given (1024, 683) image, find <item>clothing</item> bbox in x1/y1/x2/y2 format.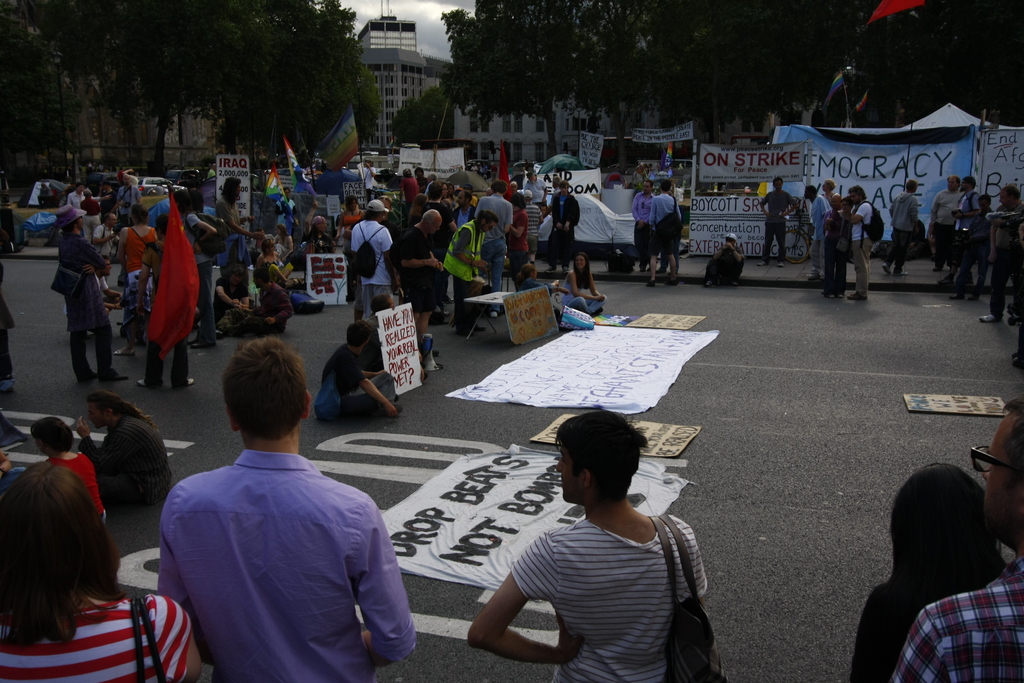
882/557/1022/682.
